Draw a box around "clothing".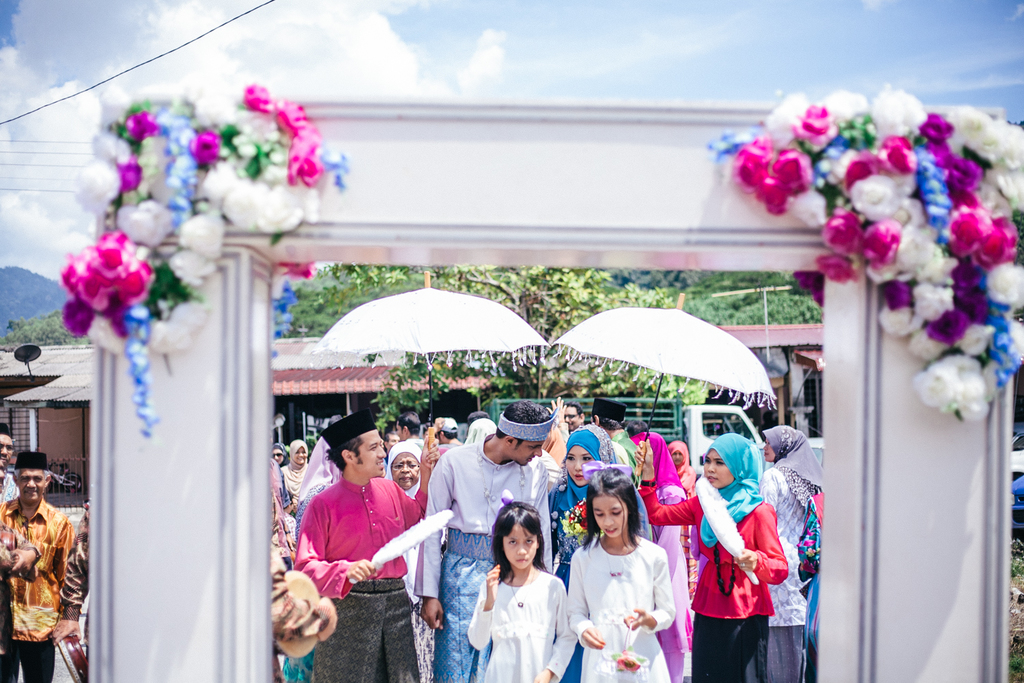
bbox=(412, 455, 554, 606).
